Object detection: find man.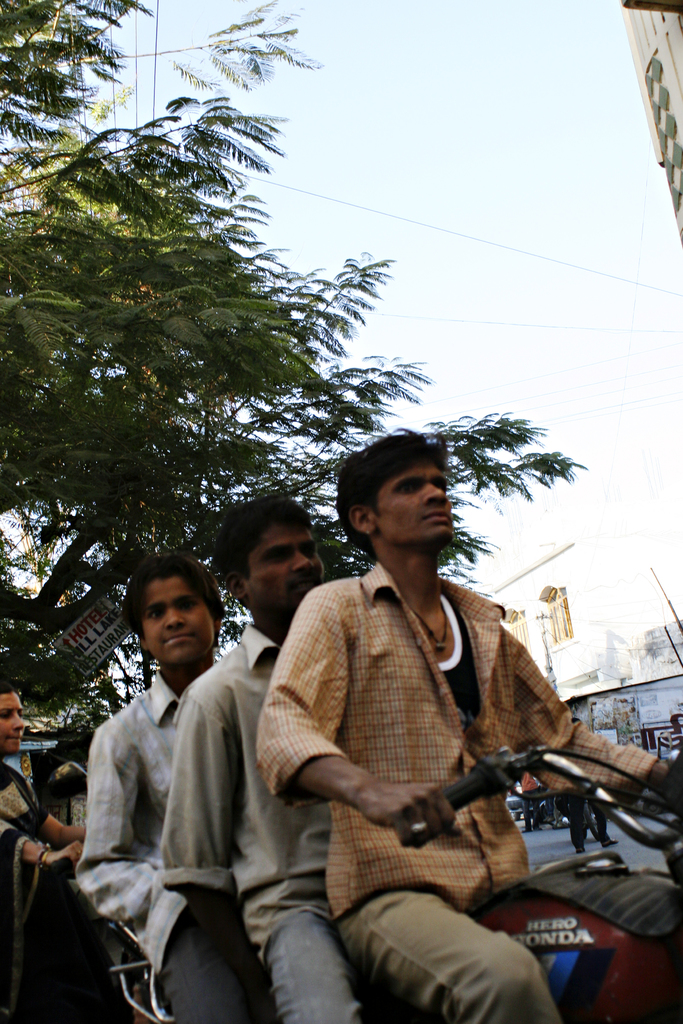
(158, 486, 367, 1023).
